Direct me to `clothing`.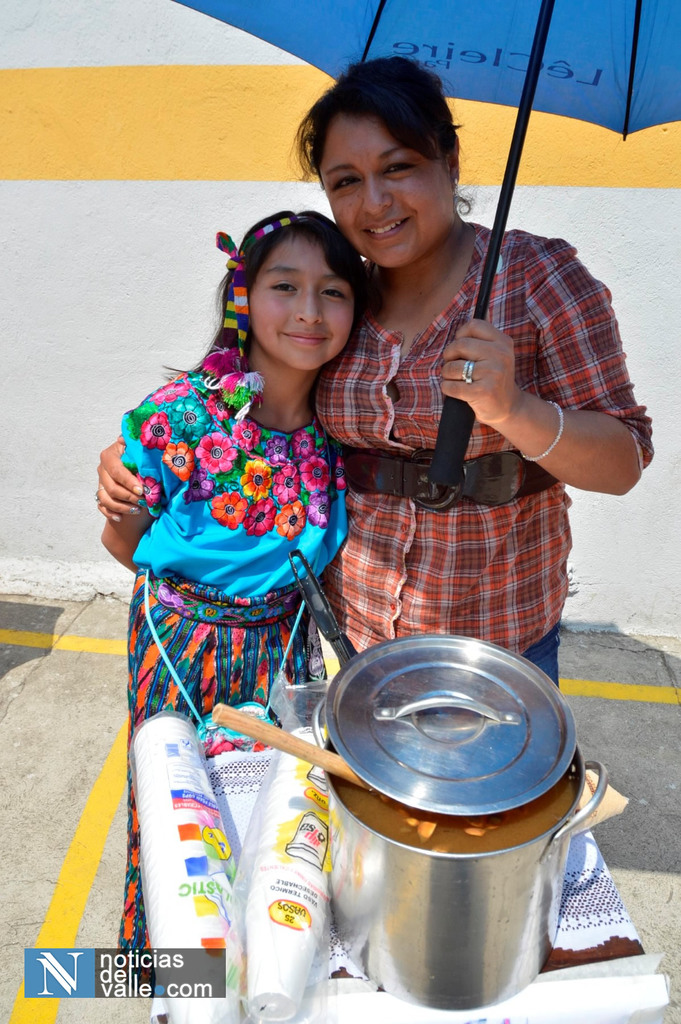
Direction: crop(118, 301, 360, 811).
